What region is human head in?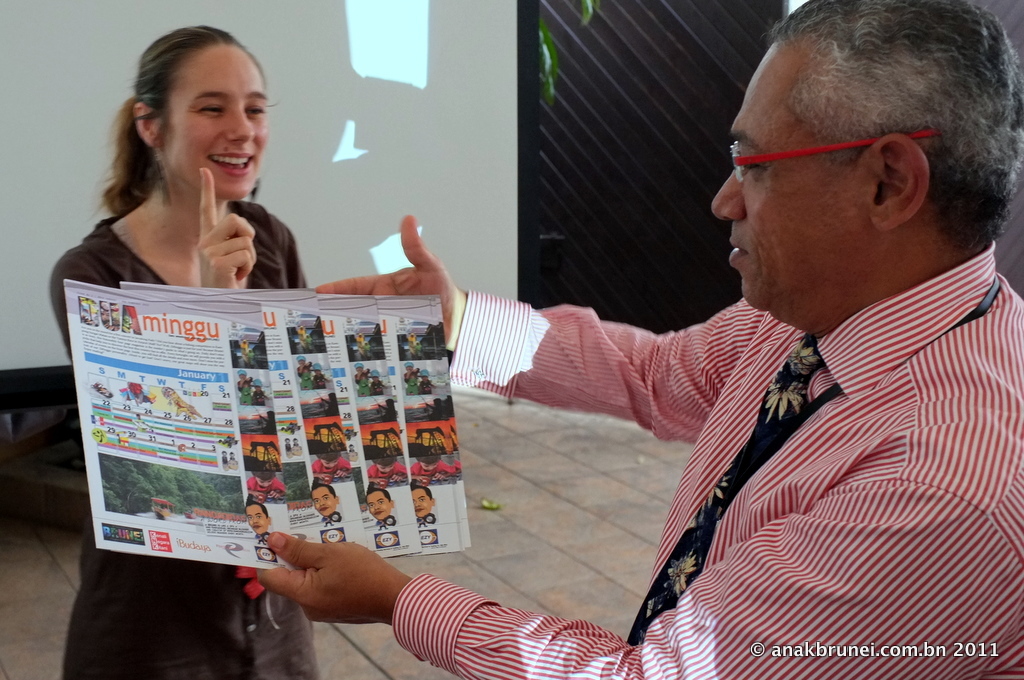
left=414, top=484, right=440, bottom=516.
